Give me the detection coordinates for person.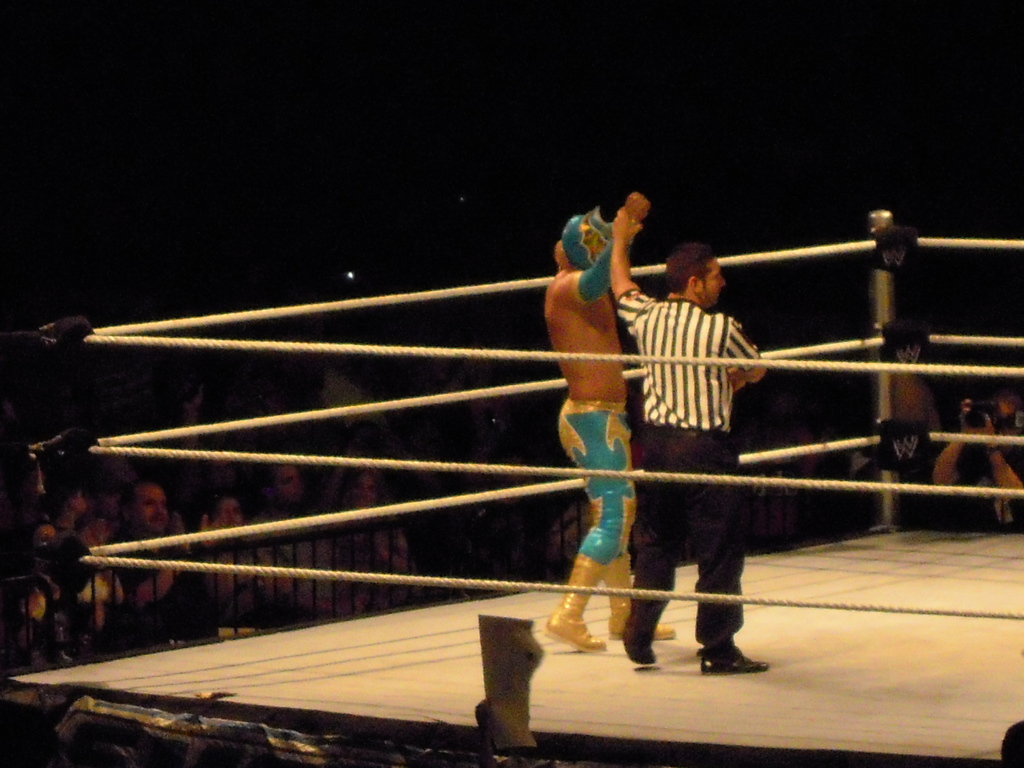
(541, 180, 674, 657).
